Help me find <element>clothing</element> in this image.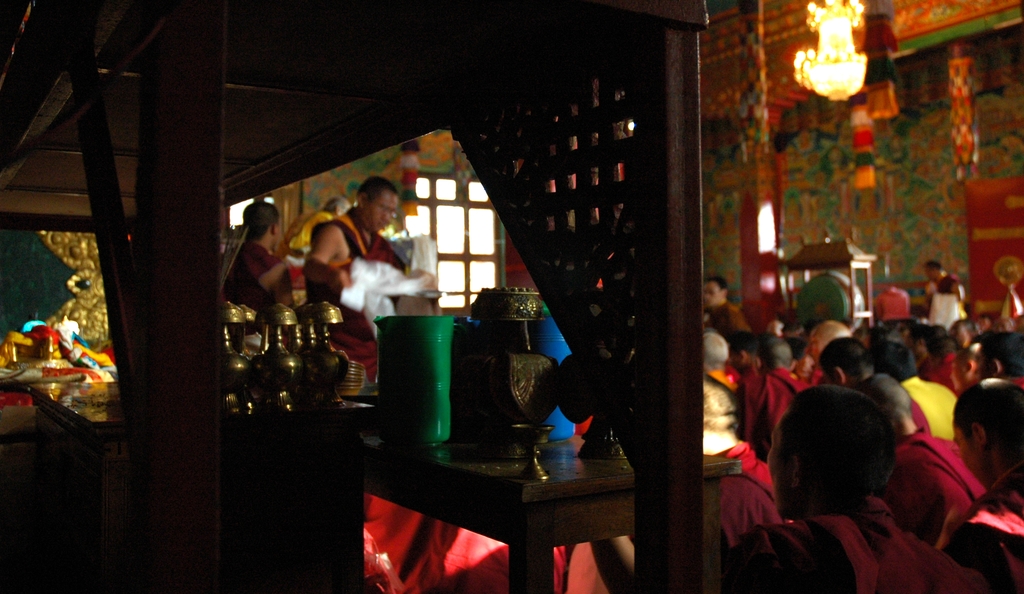
Found it: rect(223, 229, 289, 316).
